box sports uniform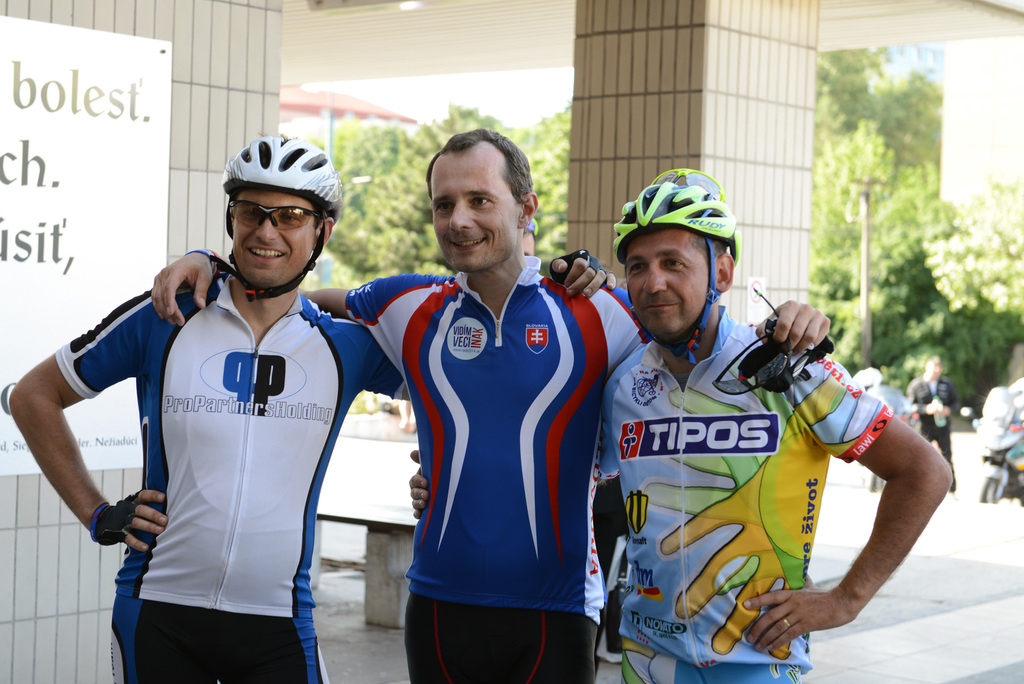
[left=604, top=297, right=894, bottom=683]
